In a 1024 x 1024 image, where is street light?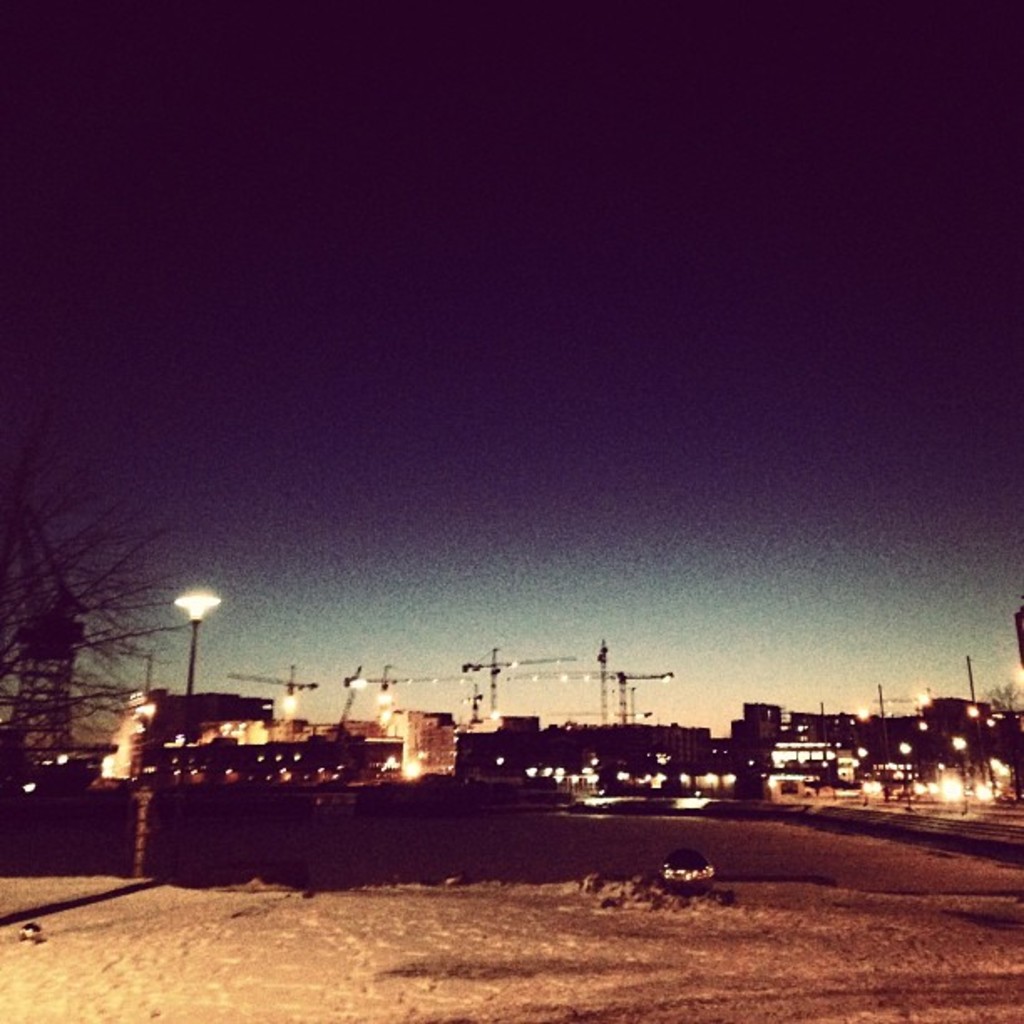
locate(174, 594, 223, 724).
